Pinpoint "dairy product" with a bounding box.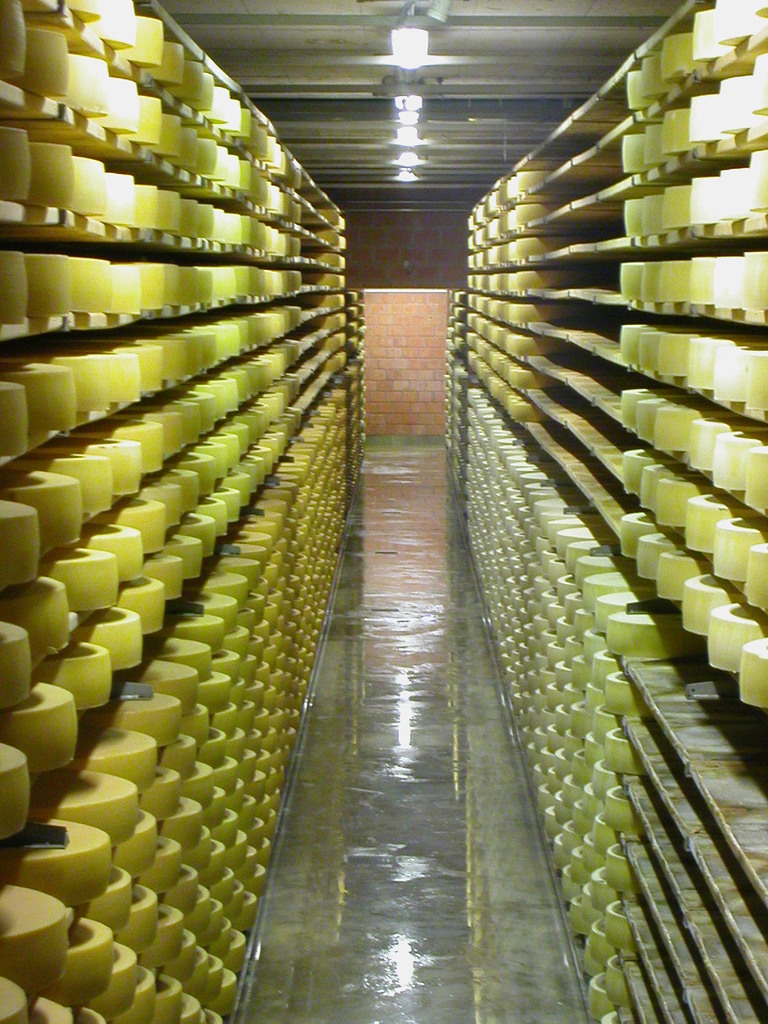
bbox=(40, 255, 77, 326).
